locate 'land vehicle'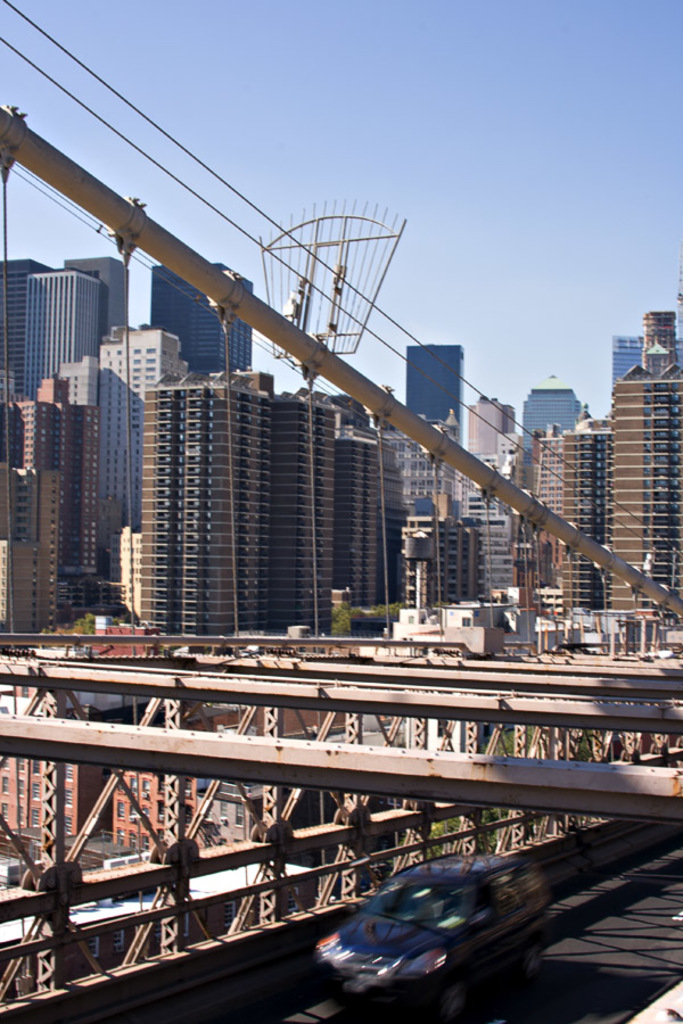
(306,856,611,1007)
